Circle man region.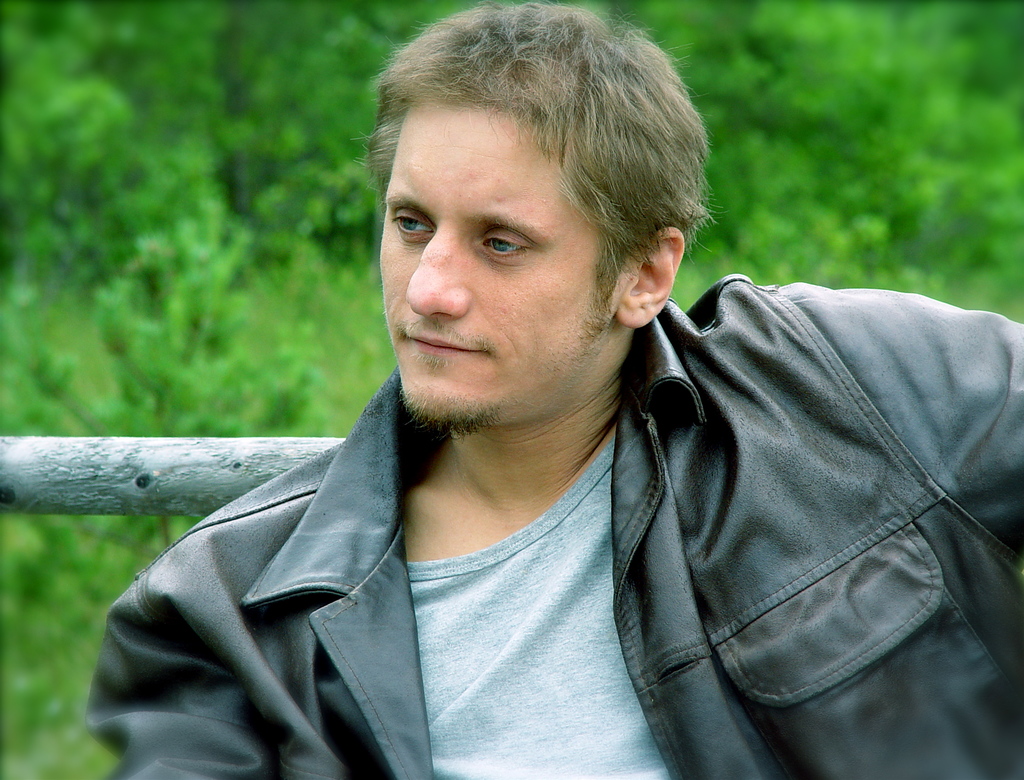
Region: 113/0/1004/770.
